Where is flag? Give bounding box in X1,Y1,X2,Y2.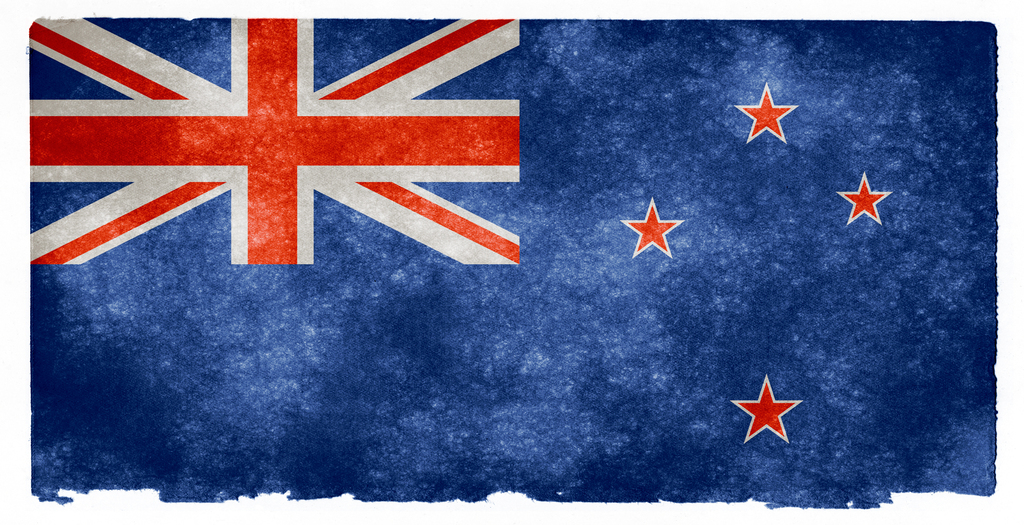
26,18,1002,507.
